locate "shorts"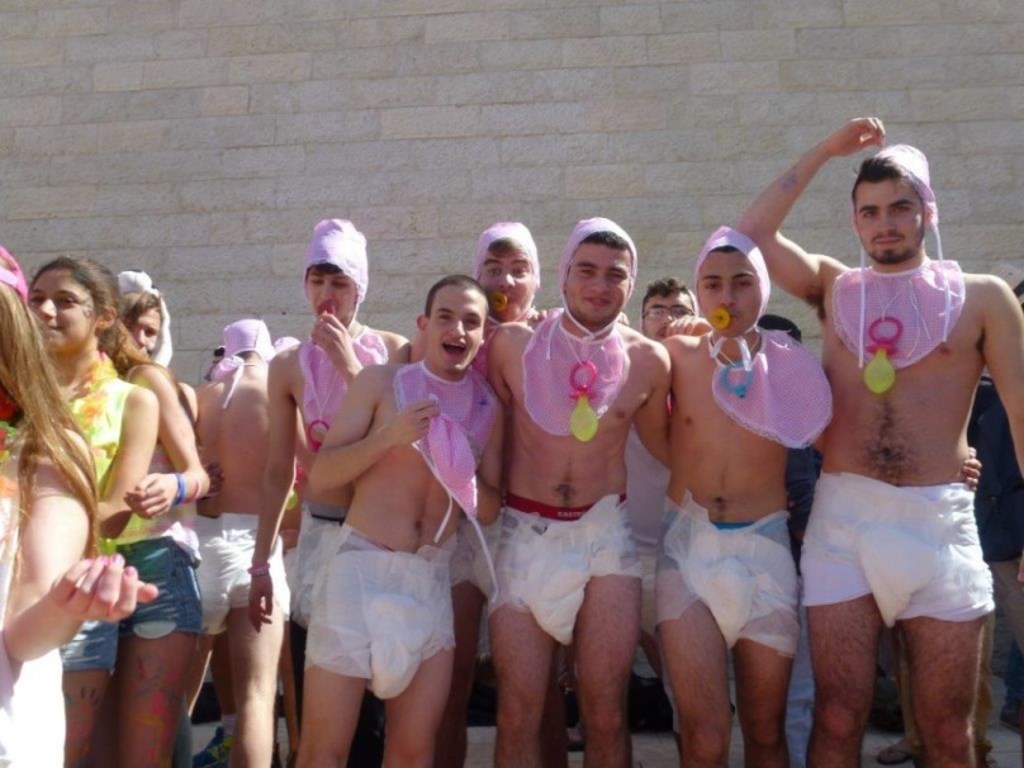
x1=193 y1=503 x2=288 y2=635
